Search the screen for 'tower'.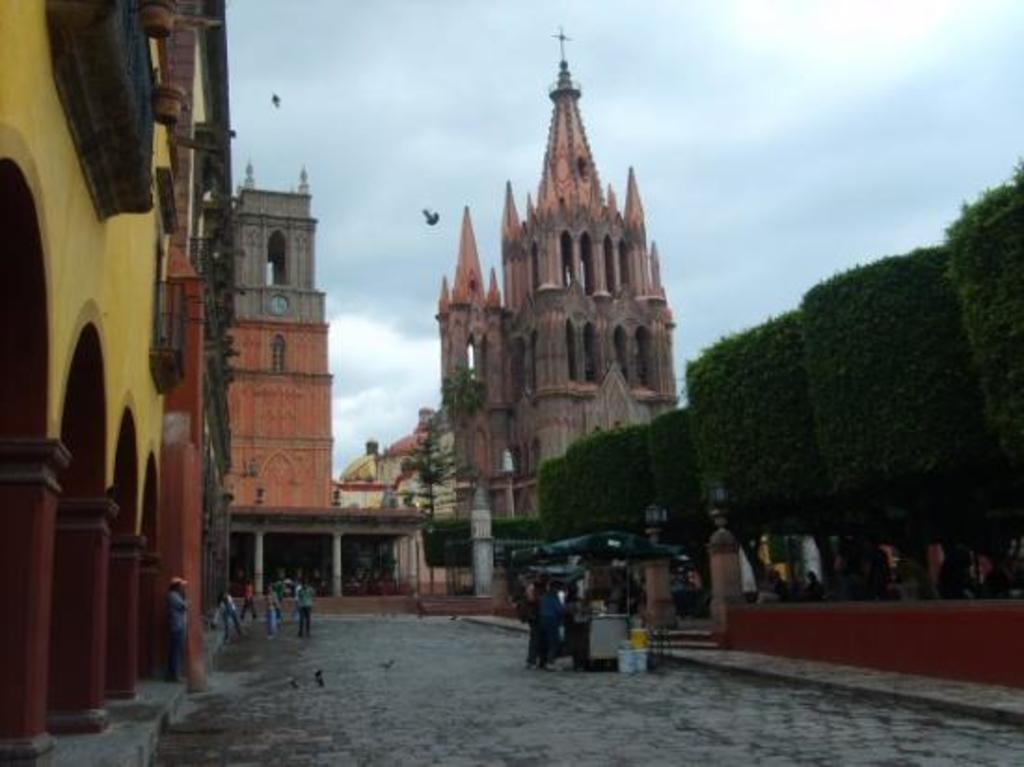
Found at x1=223, y1=175, x2=331, y2=512.
